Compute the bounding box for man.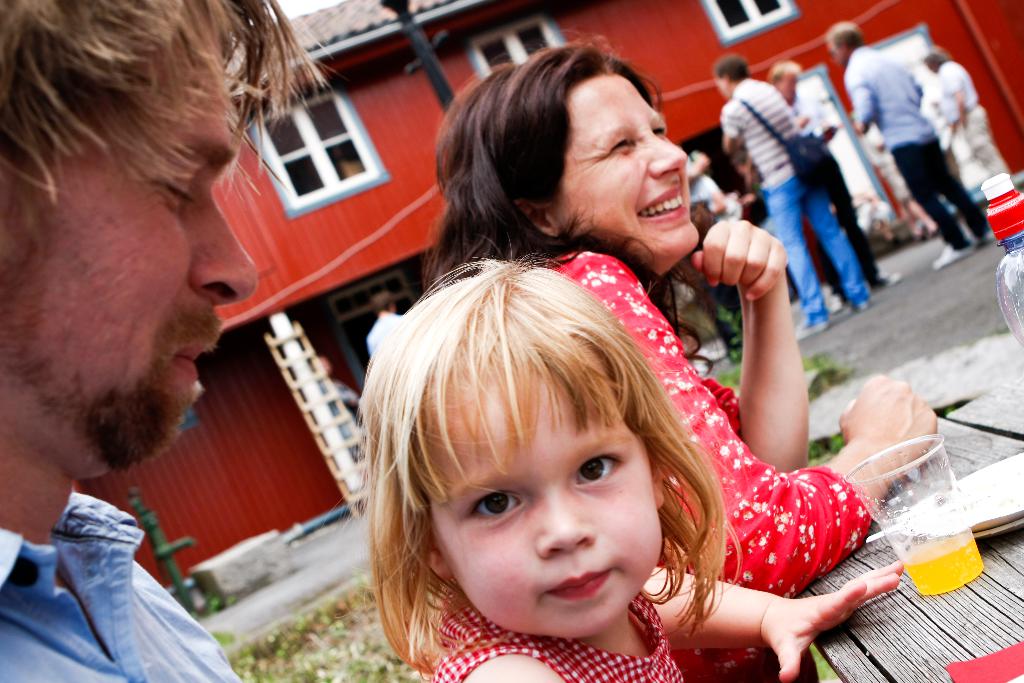
(x1=769, y1=54, x2=901, y2=293).
